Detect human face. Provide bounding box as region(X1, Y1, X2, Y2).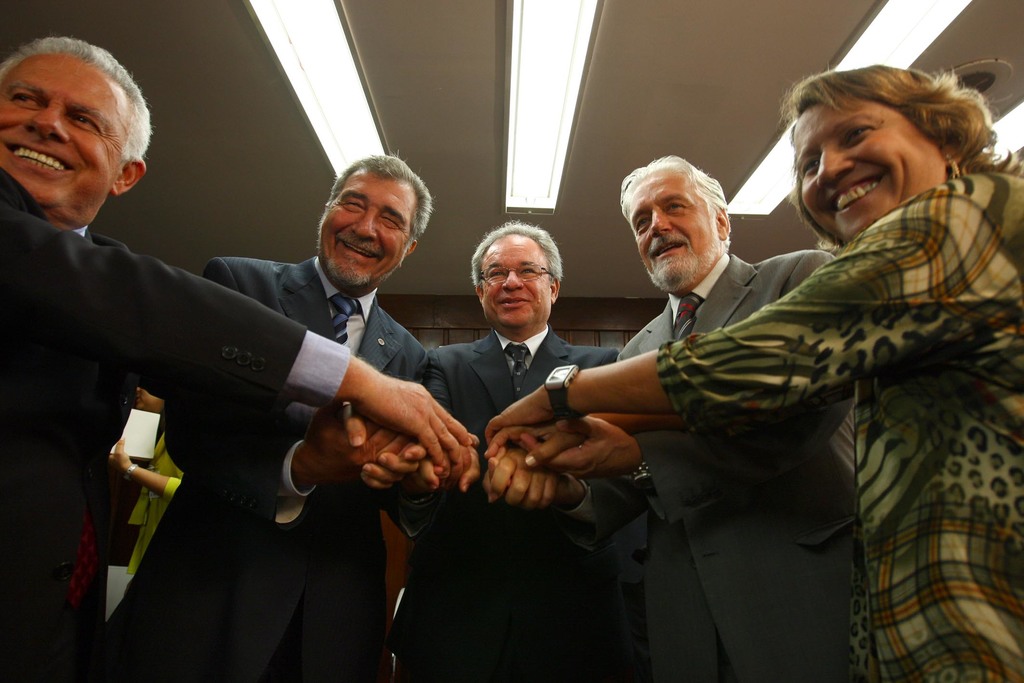
region(799, 101, 932, 239).
